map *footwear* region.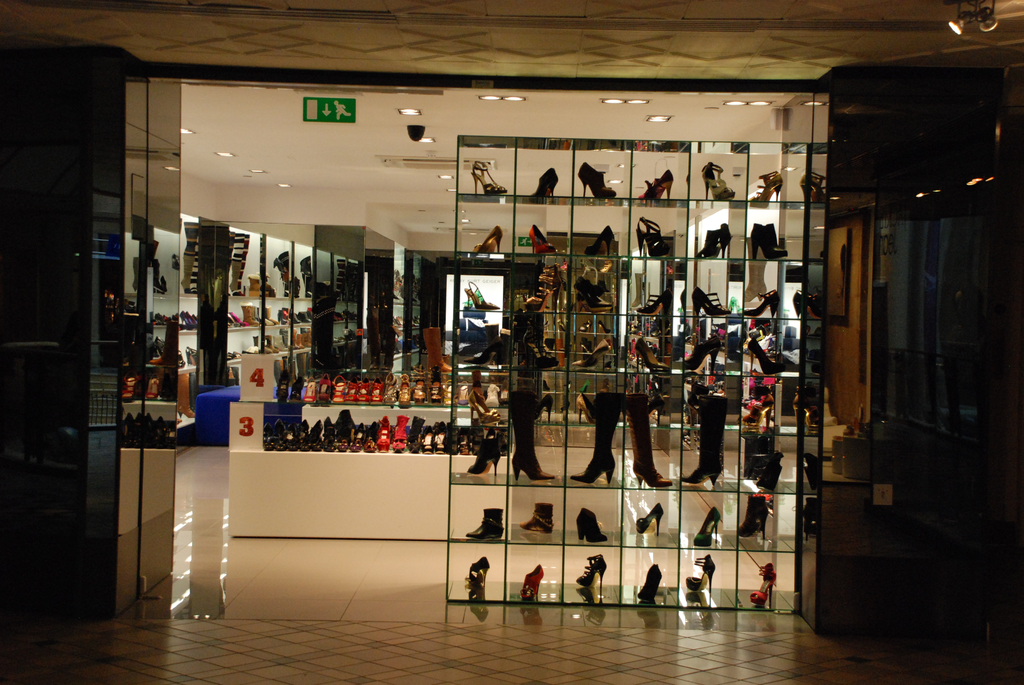
Mapped to crop(525, 224, 554, 256).
